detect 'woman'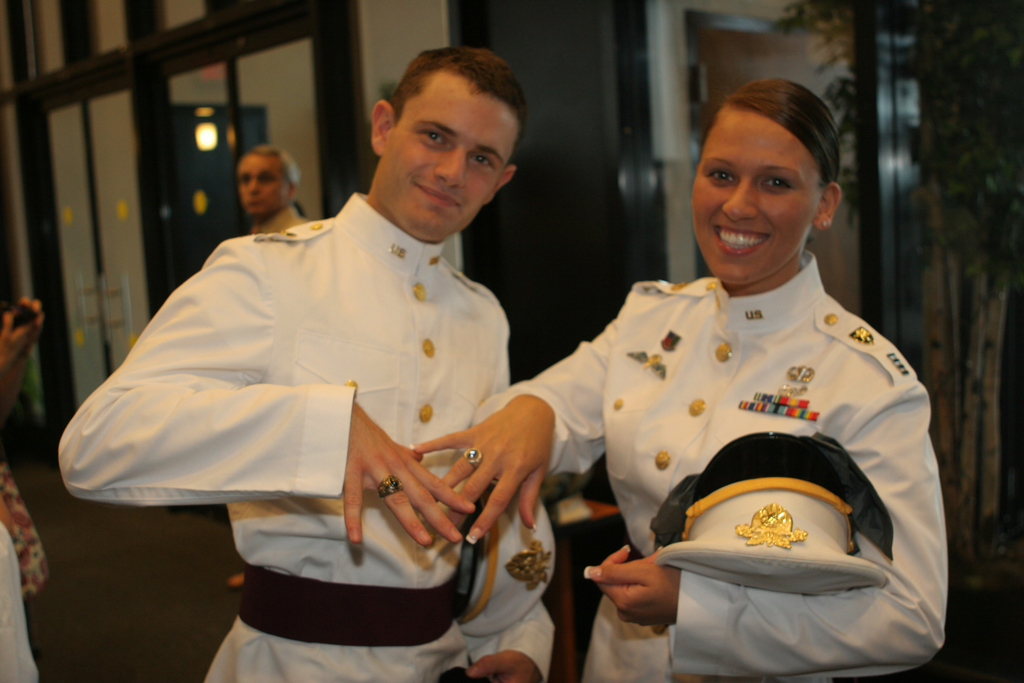
<region>236, 140, 310, 237</region>
